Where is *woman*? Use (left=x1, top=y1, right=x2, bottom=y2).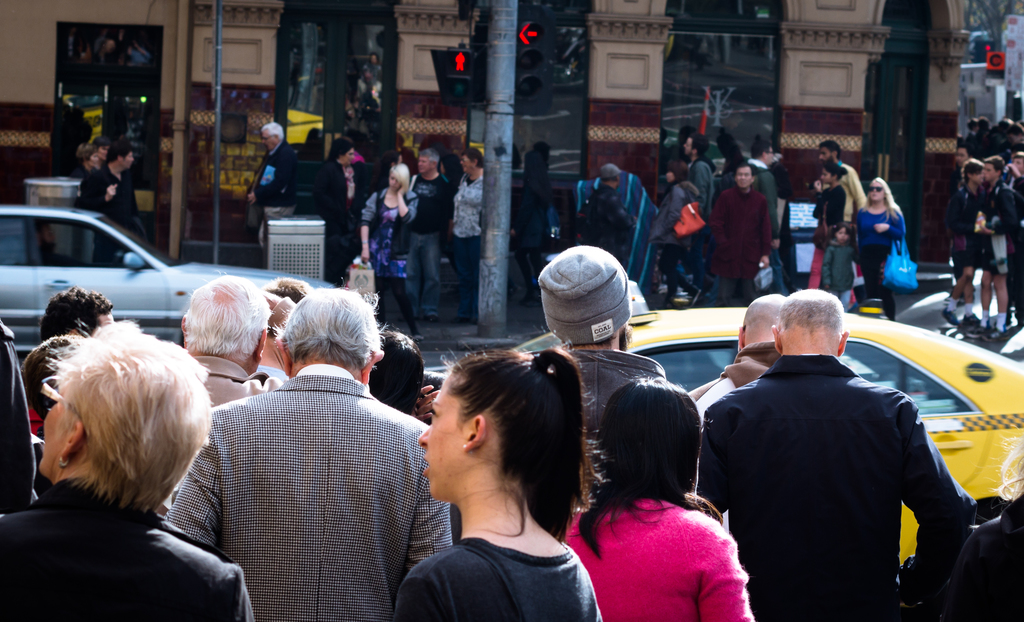
(left=0, top=320, right=255, bottom=621).
